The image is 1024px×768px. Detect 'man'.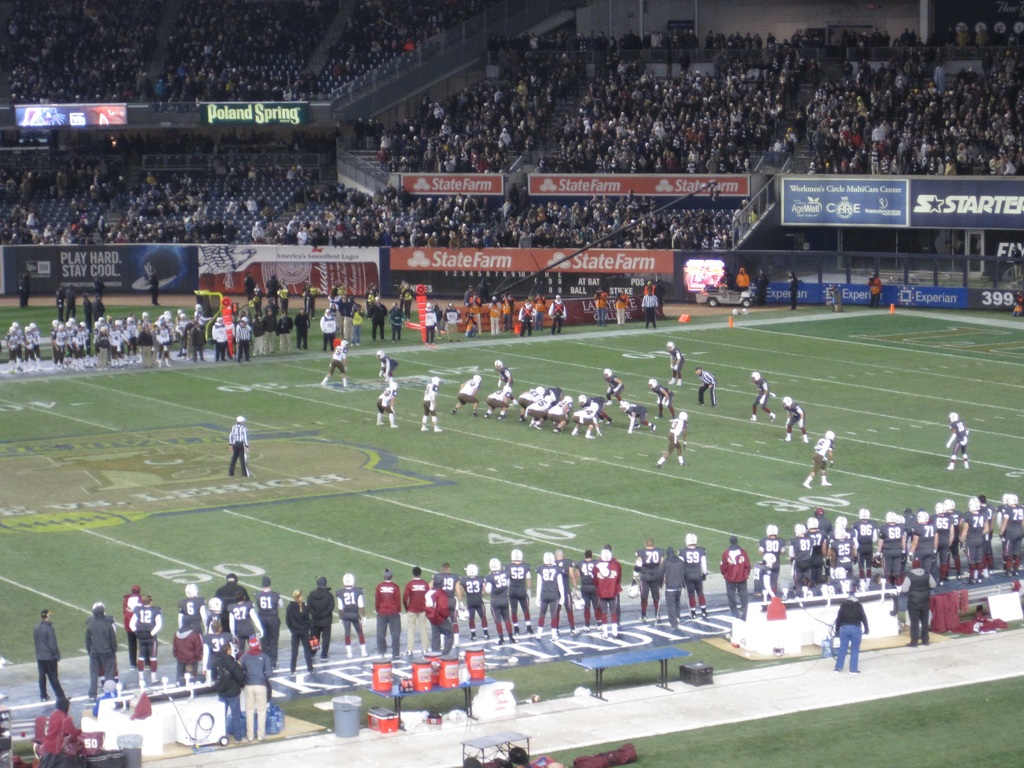
Detection: detection(650, 375, 675, 419).
